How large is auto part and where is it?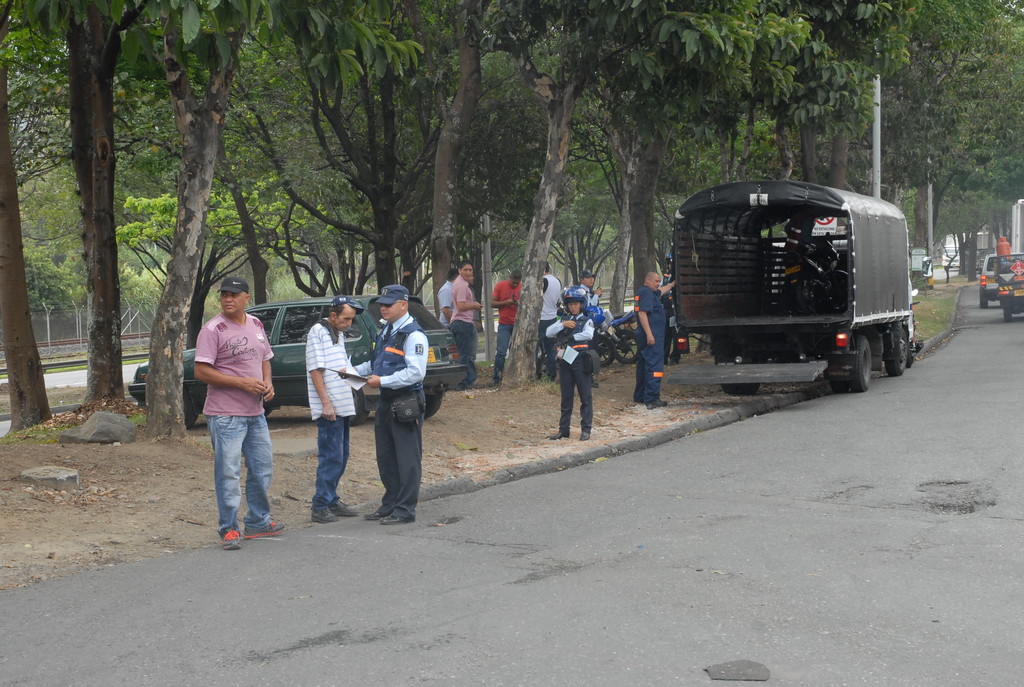
Bounding box: rect(854, 335, 872, 393).
